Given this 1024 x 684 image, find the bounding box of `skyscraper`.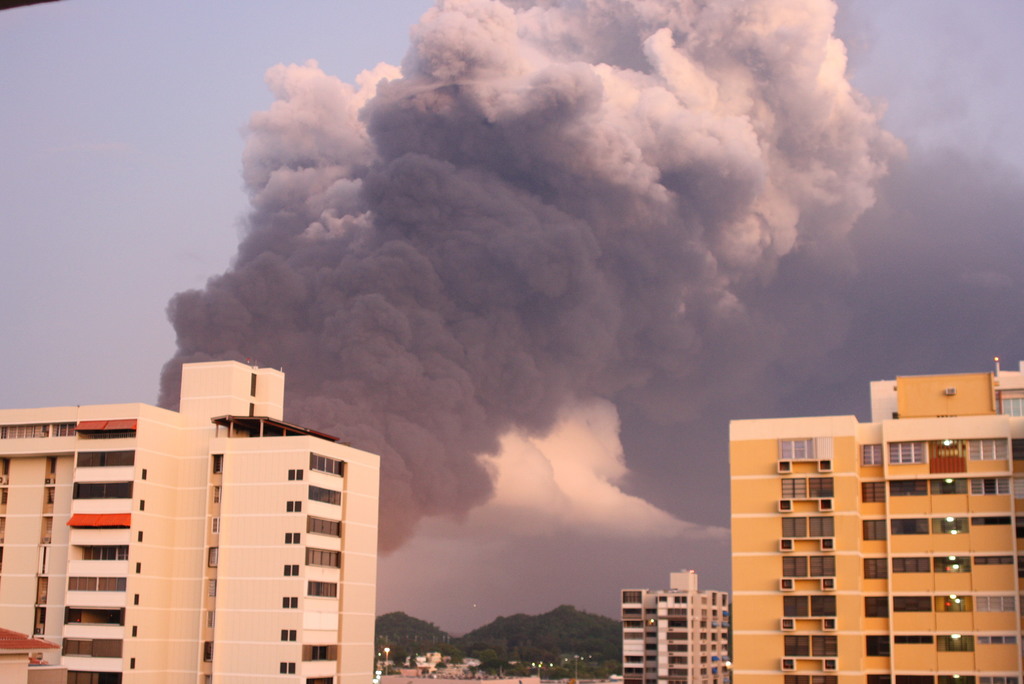
bbox=(13, 372, 376, 665).
